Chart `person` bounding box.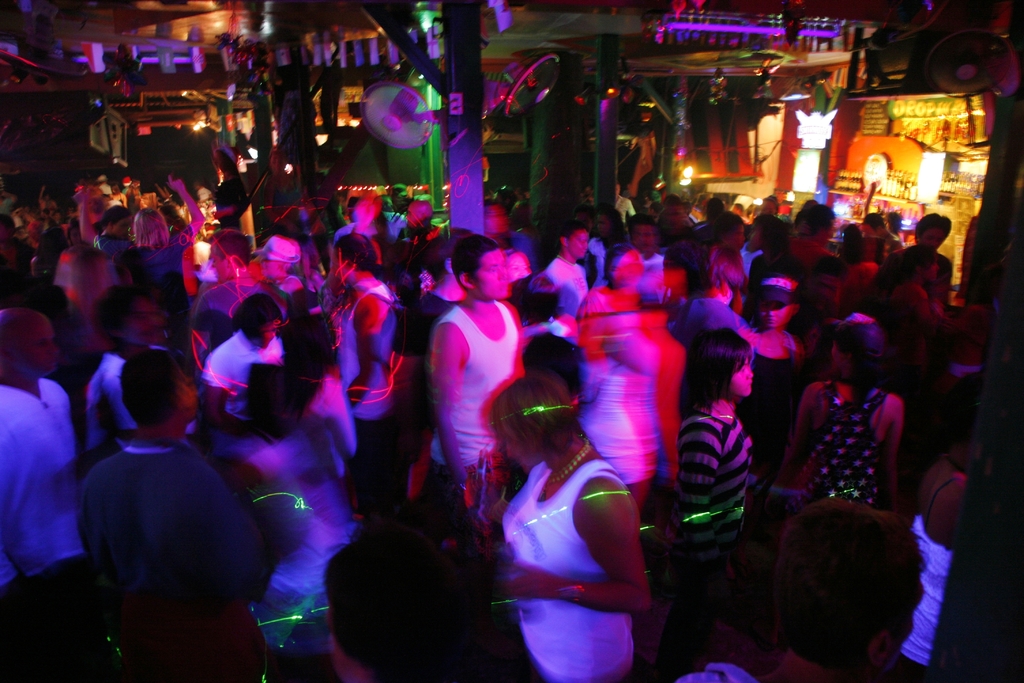
Charted: x1=710, y1=204, x2=746, y2=323.
